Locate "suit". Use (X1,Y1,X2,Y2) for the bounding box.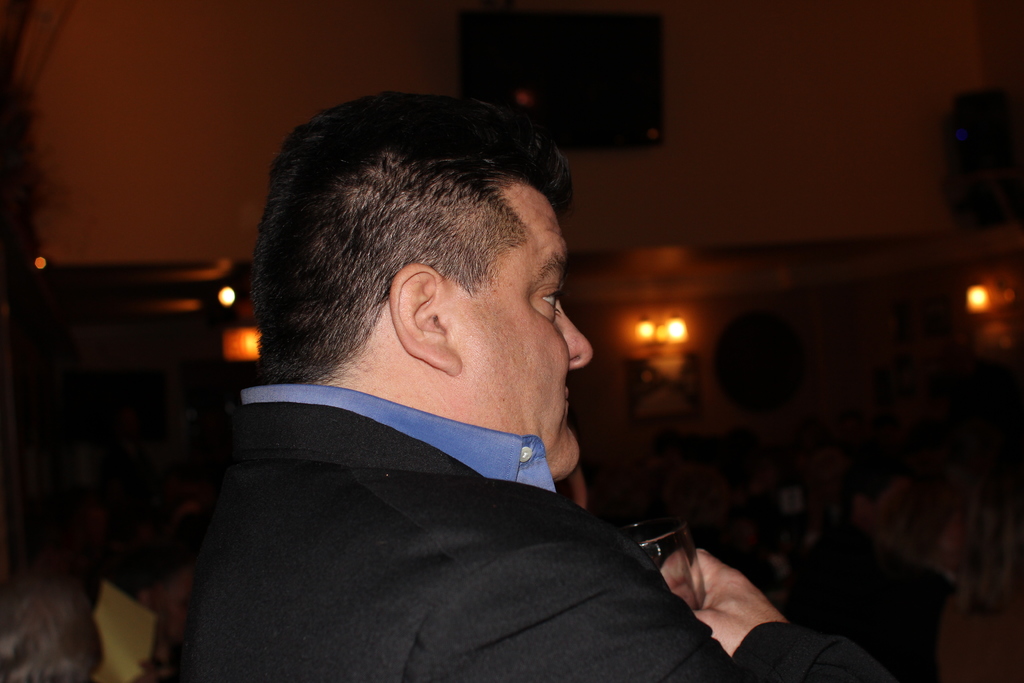
(179,334,836,673).
